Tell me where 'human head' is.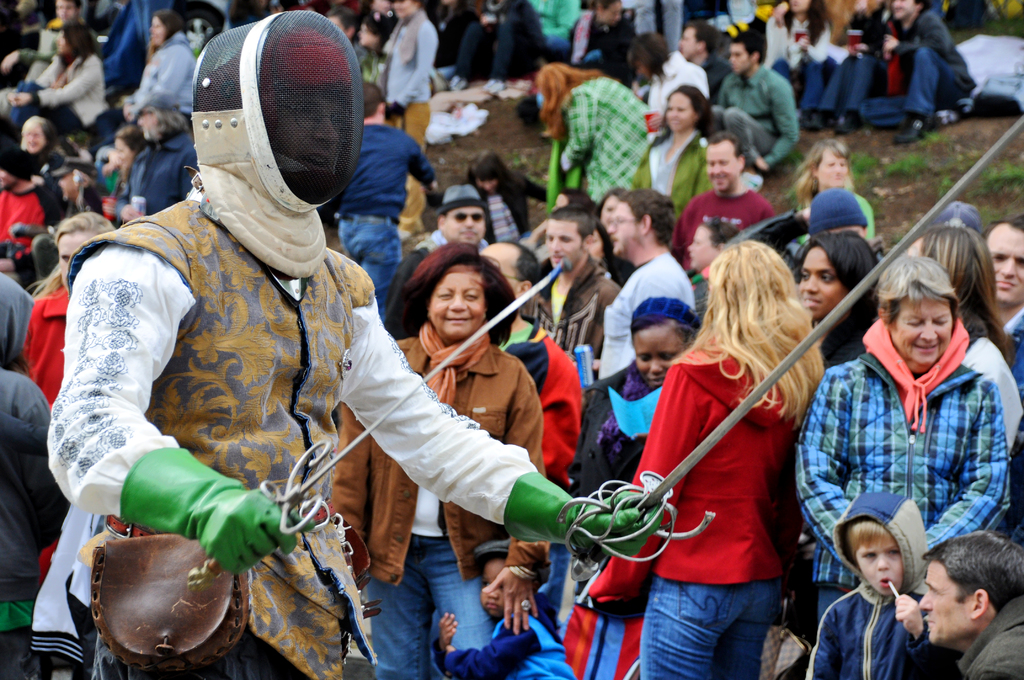
'human head' is at detection(58, 0, 79, 17).
